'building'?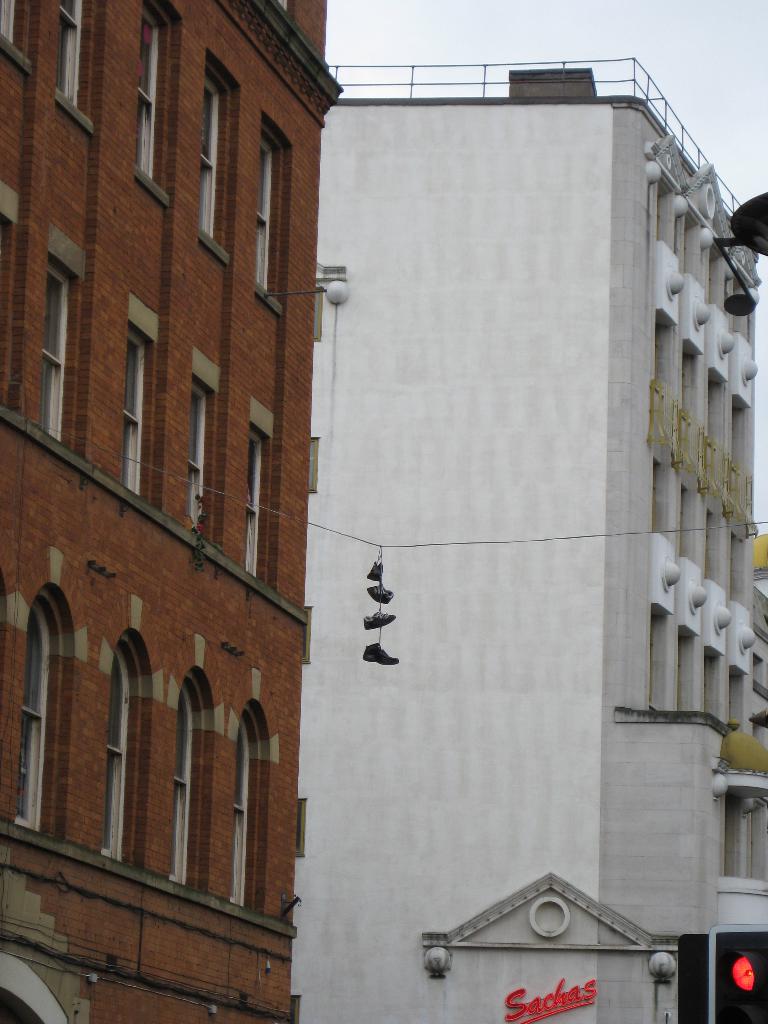
select_region(0, 0, 347, 1023)
